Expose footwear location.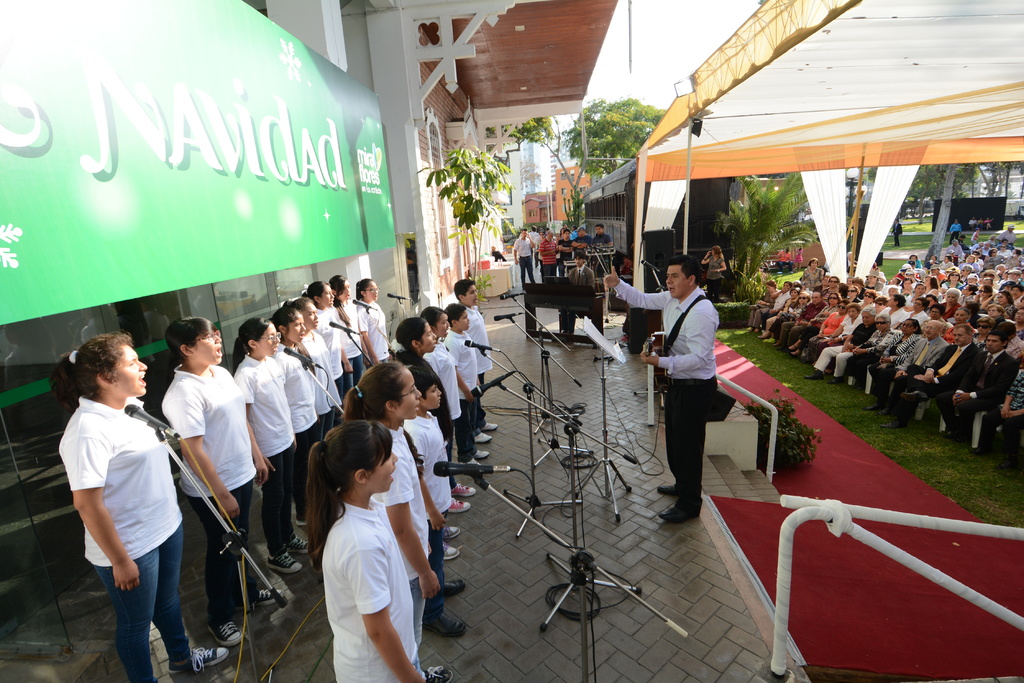
Exposed at 444 545 457 559.
